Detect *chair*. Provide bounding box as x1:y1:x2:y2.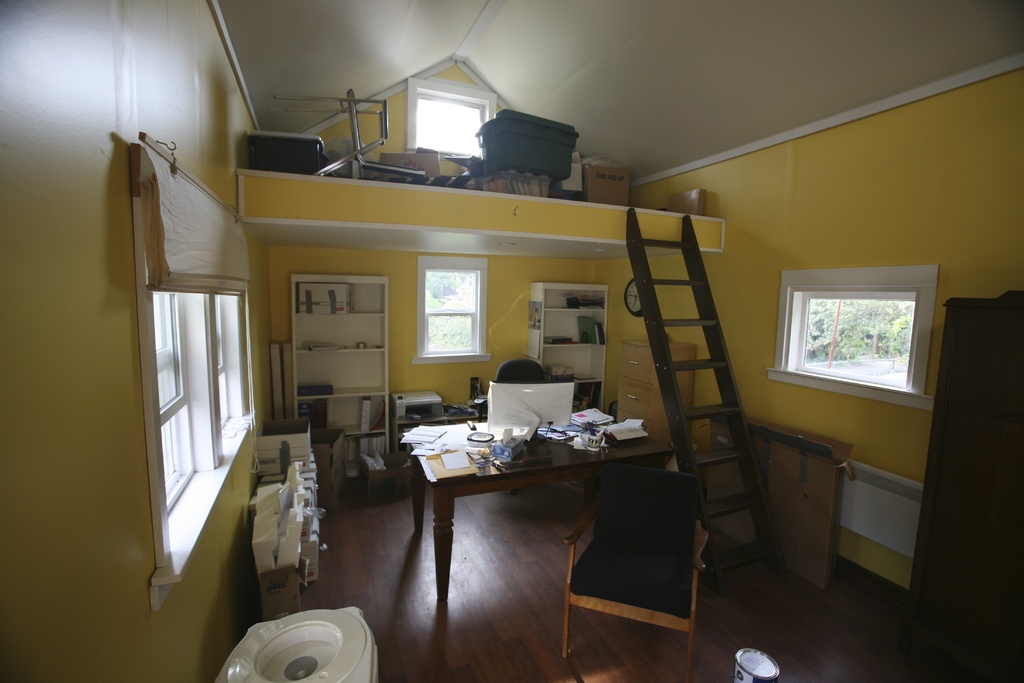
554:449:719:675.
